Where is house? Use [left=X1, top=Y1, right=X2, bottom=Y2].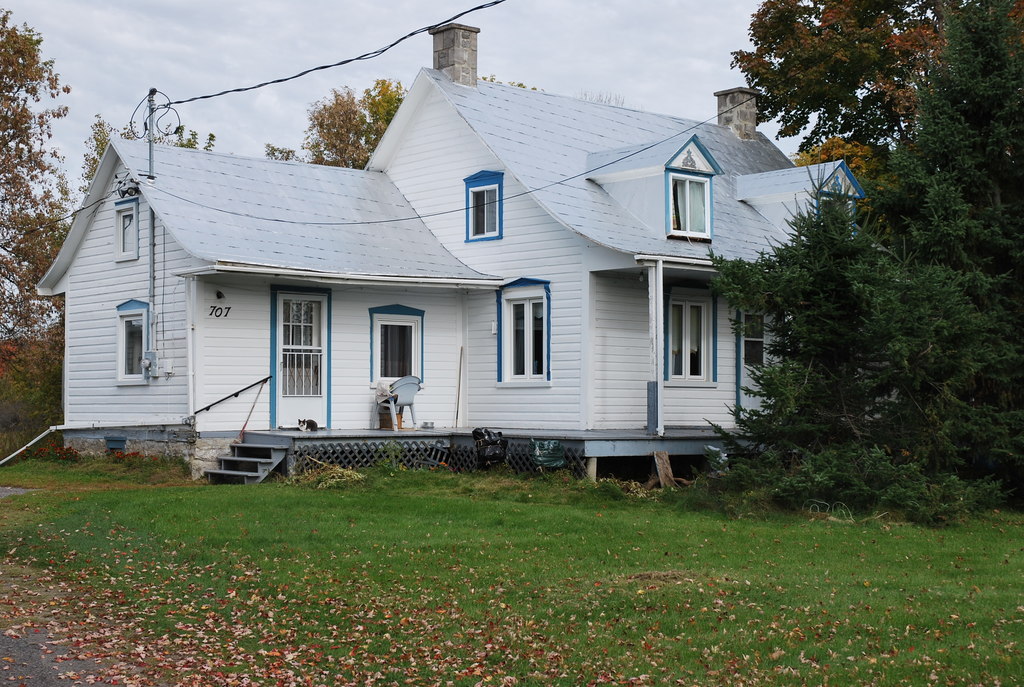
[left=33, top=13, right=891, bottom=493].
